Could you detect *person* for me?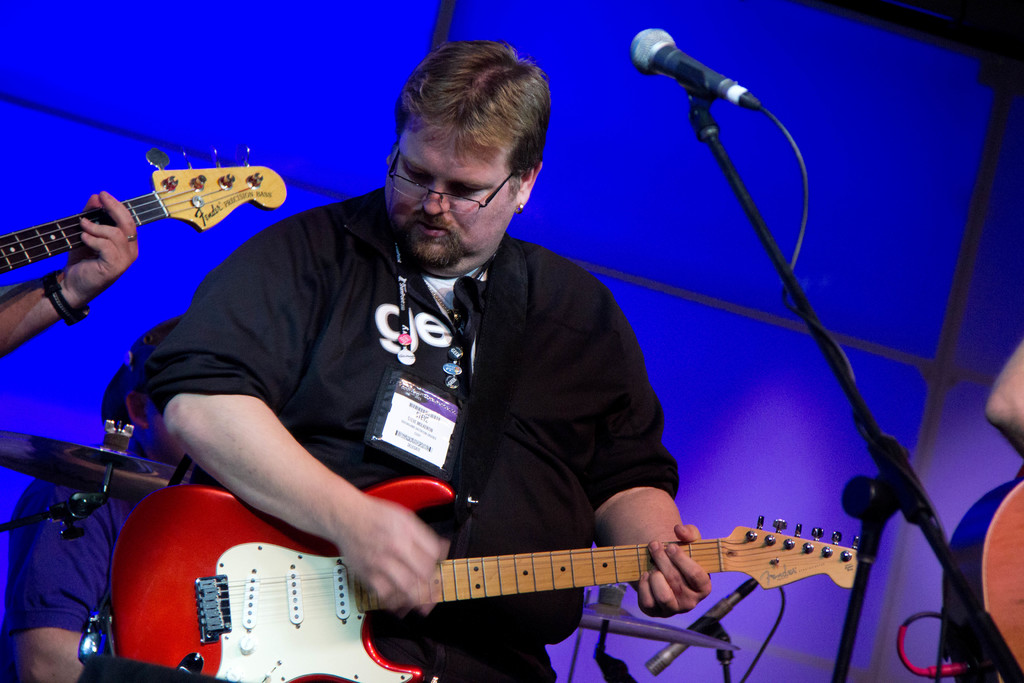
Detection result: <bbox>0, 188, 139, 361</bbox>.
